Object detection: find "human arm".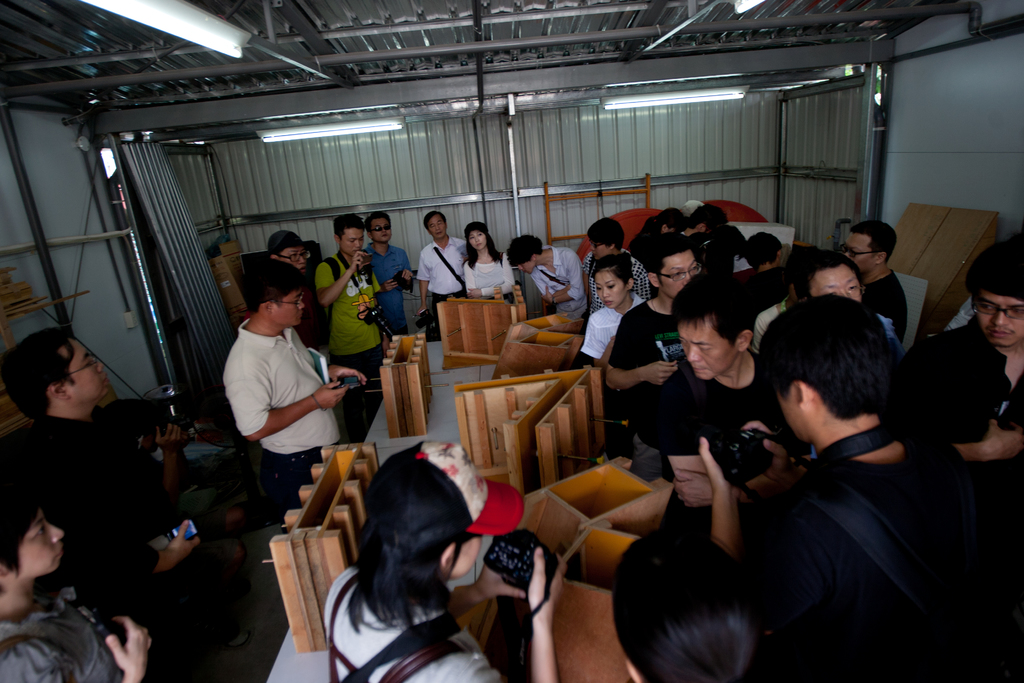
select_region(109, 614, 148, 682).
